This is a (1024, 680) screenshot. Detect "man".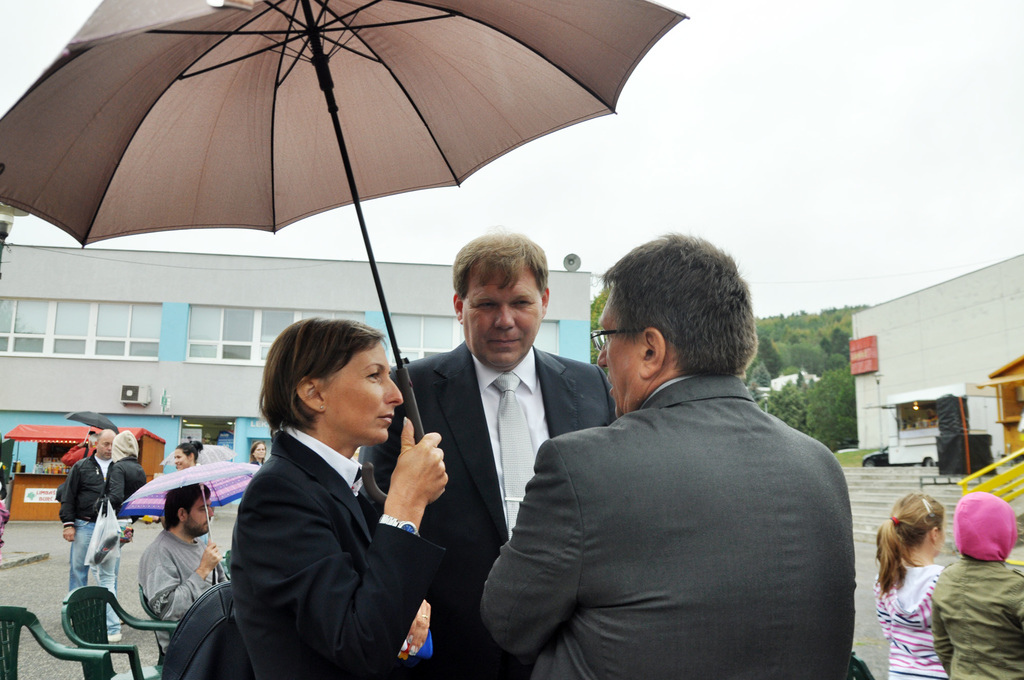
box=[55, 425, 118, 624].
